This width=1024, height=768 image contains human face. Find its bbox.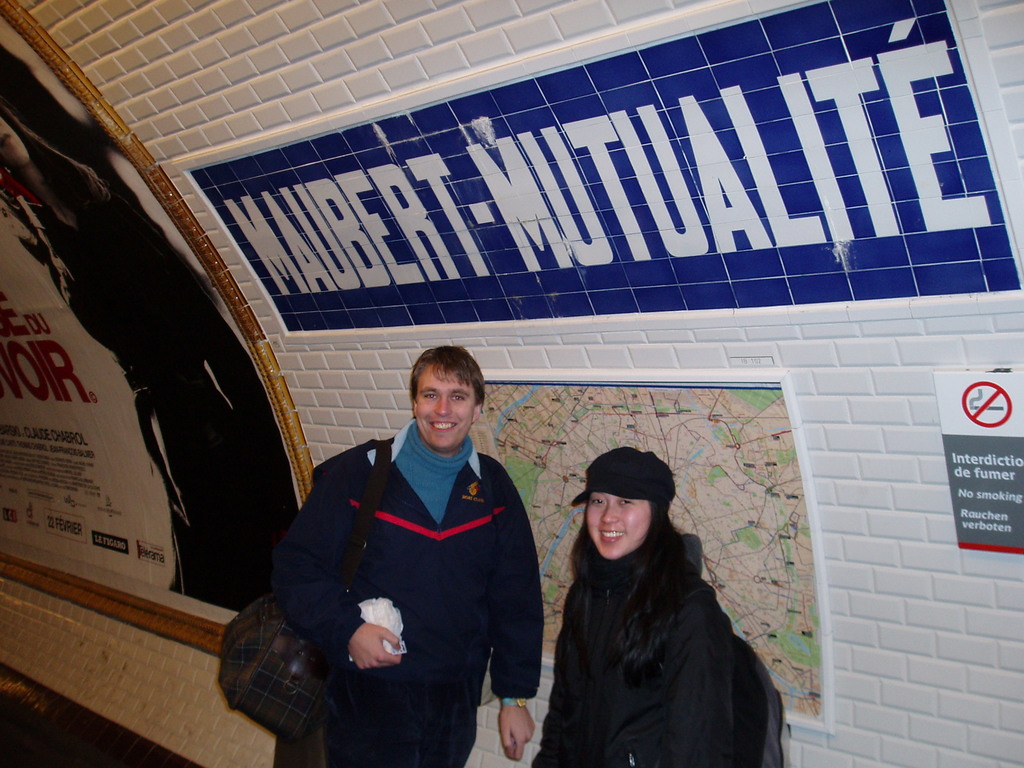
<bbox>413, 364, 481, 451</bbox>.
